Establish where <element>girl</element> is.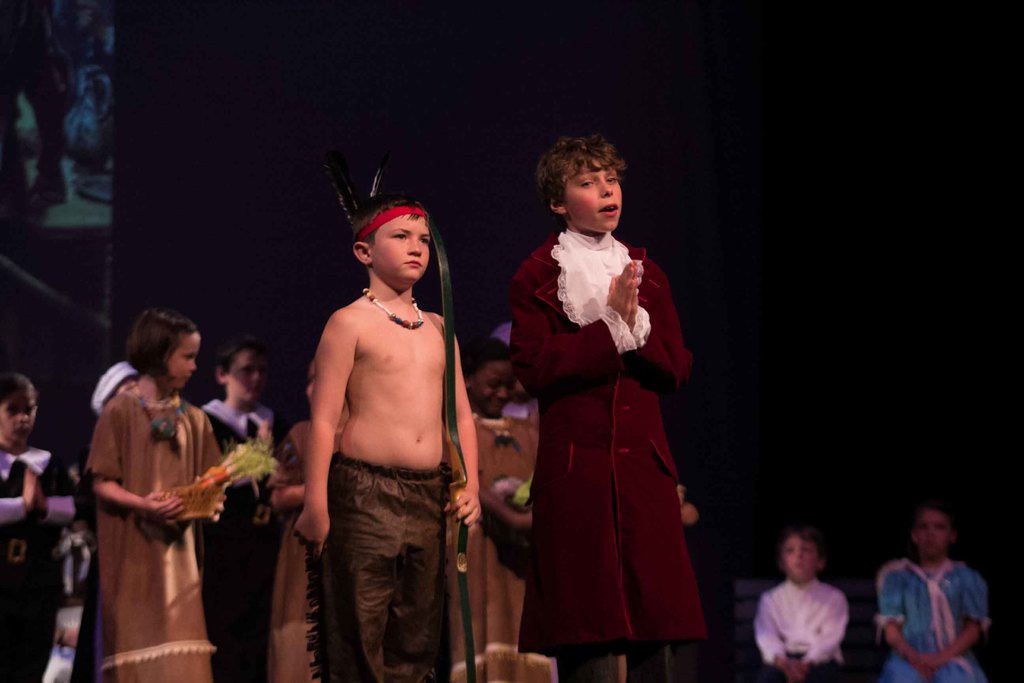
Established at [x1=86, y1=307, x2=226, y2=682].
